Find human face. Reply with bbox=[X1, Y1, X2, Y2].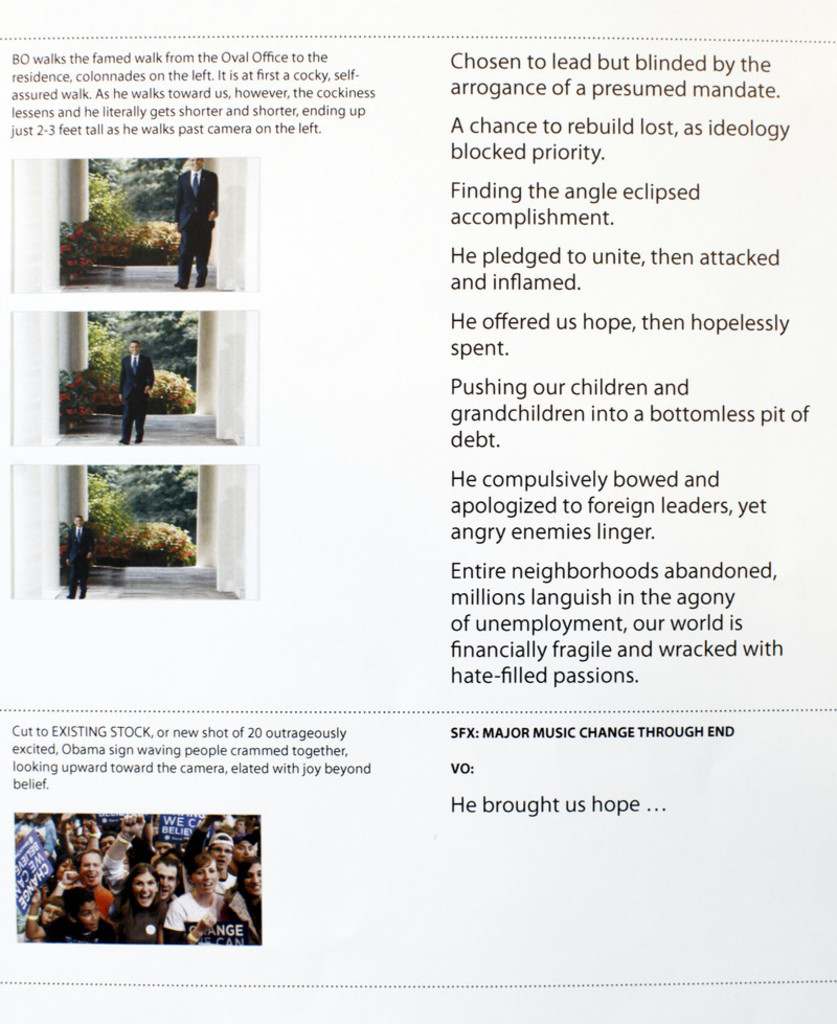
bbox=[194, 867, 220, 901].
